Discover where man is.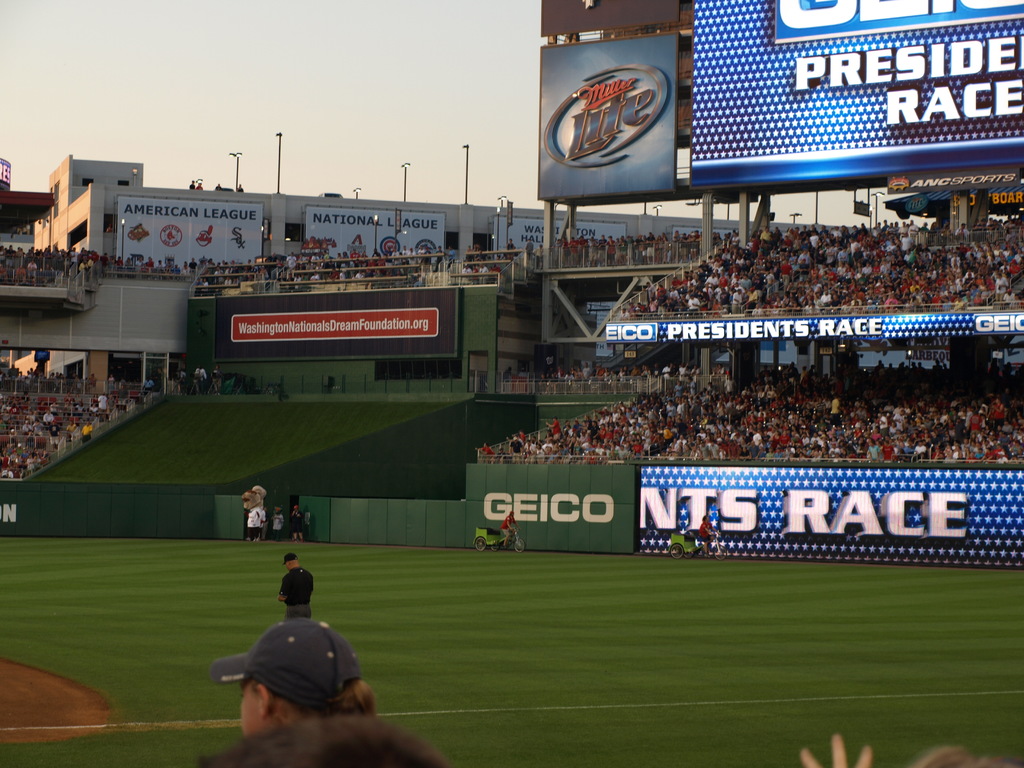
Discovered at (600, 193, 1023, 321).
